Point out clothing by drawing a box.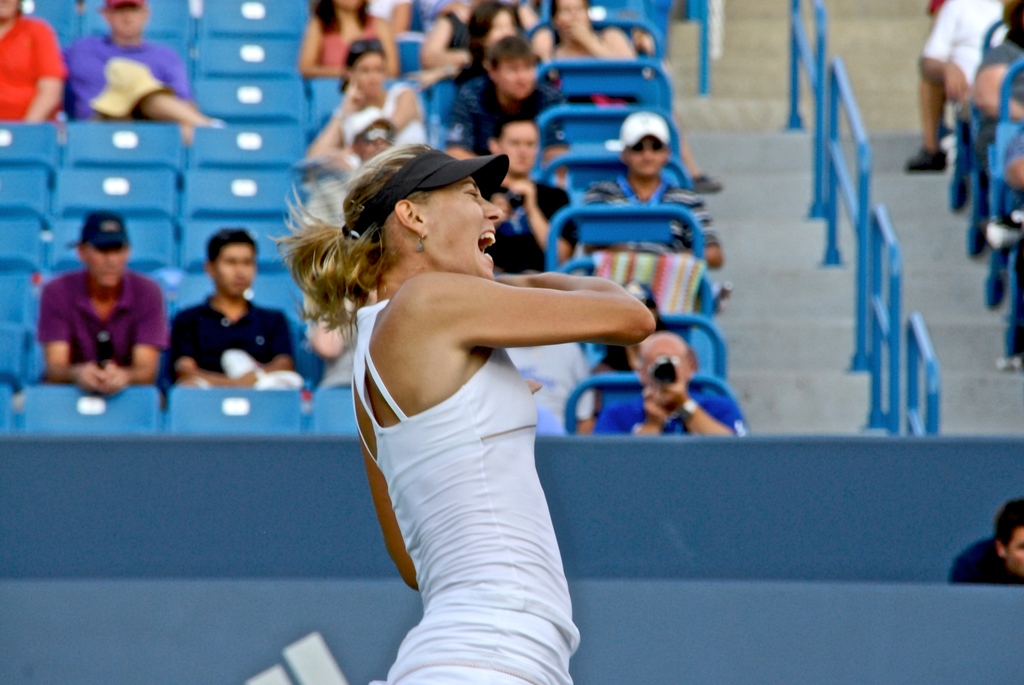
detection(444, 11, 476, 54).
